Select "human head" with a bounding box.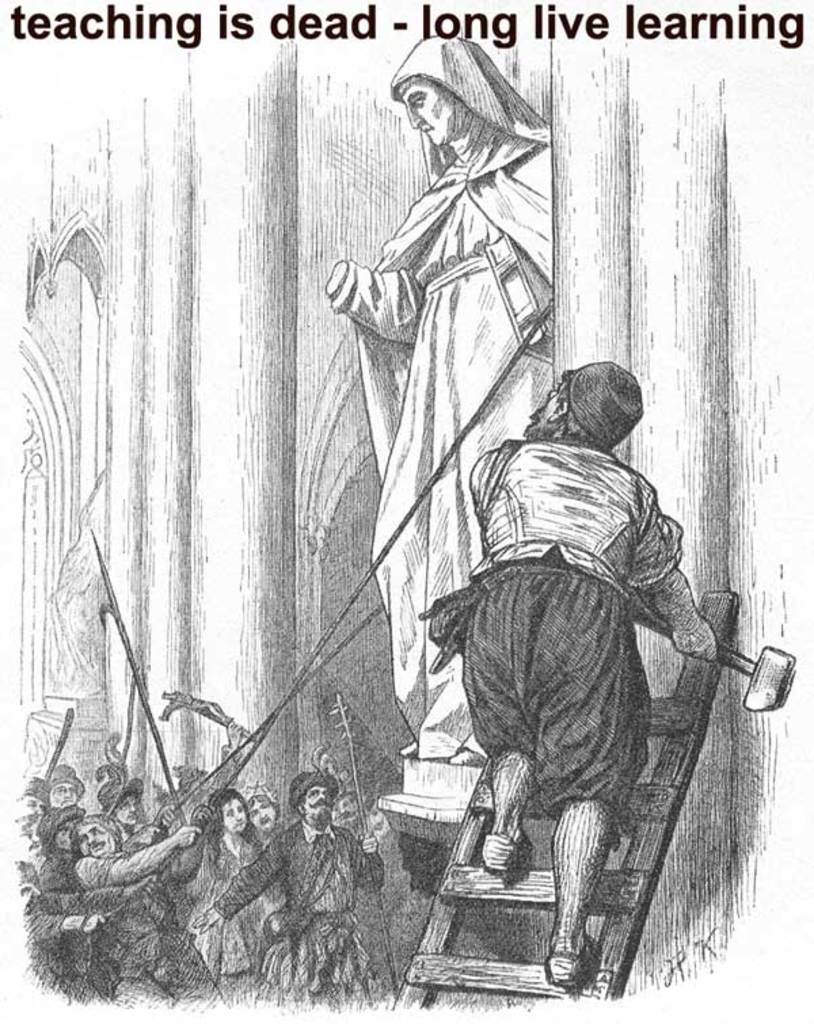
Rect(294, 769, 331, 829).
